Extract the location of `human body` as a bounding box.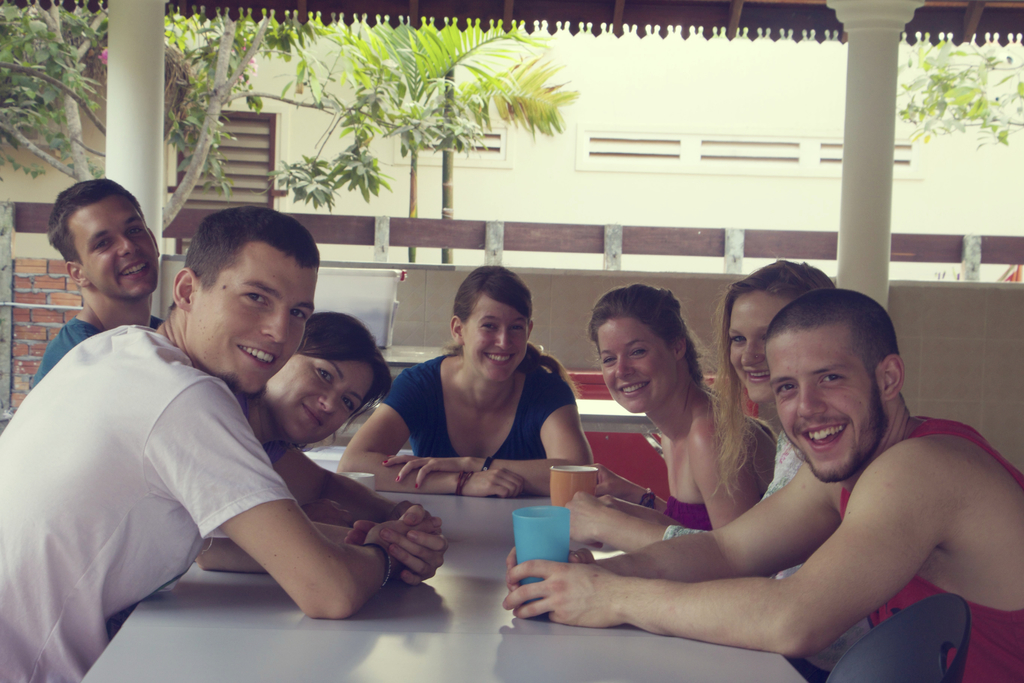
[x1=590, y1=393, x2=778, y2=514].
